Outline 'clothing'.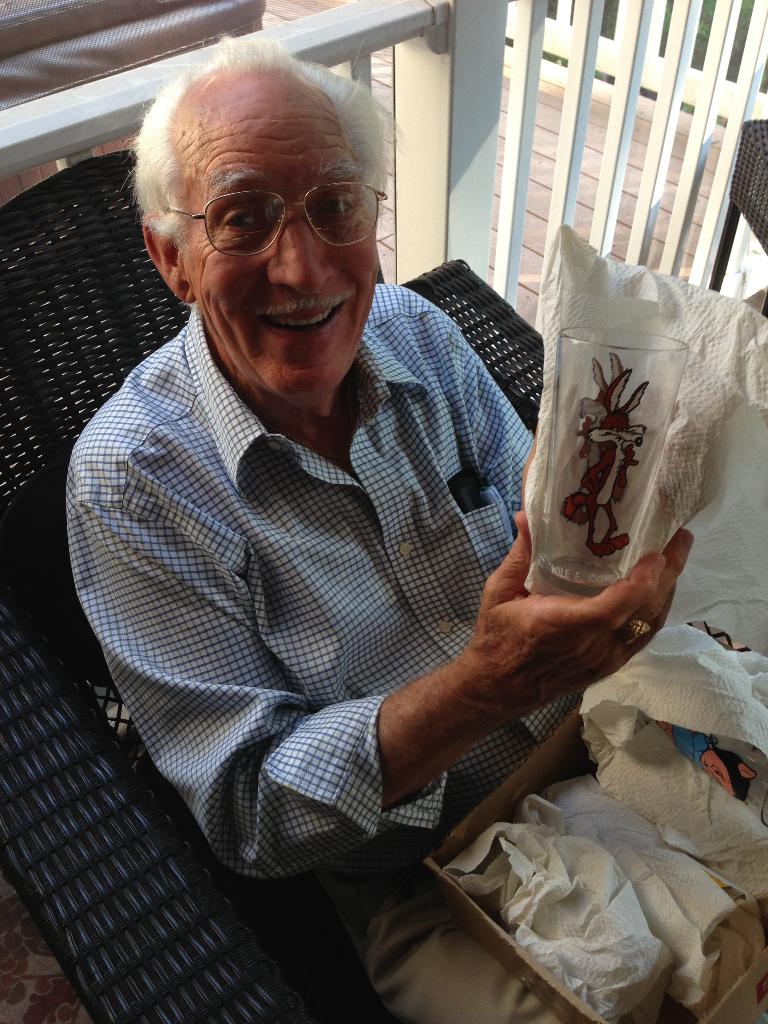
Outline: box=[59, 161, 677, 992].
